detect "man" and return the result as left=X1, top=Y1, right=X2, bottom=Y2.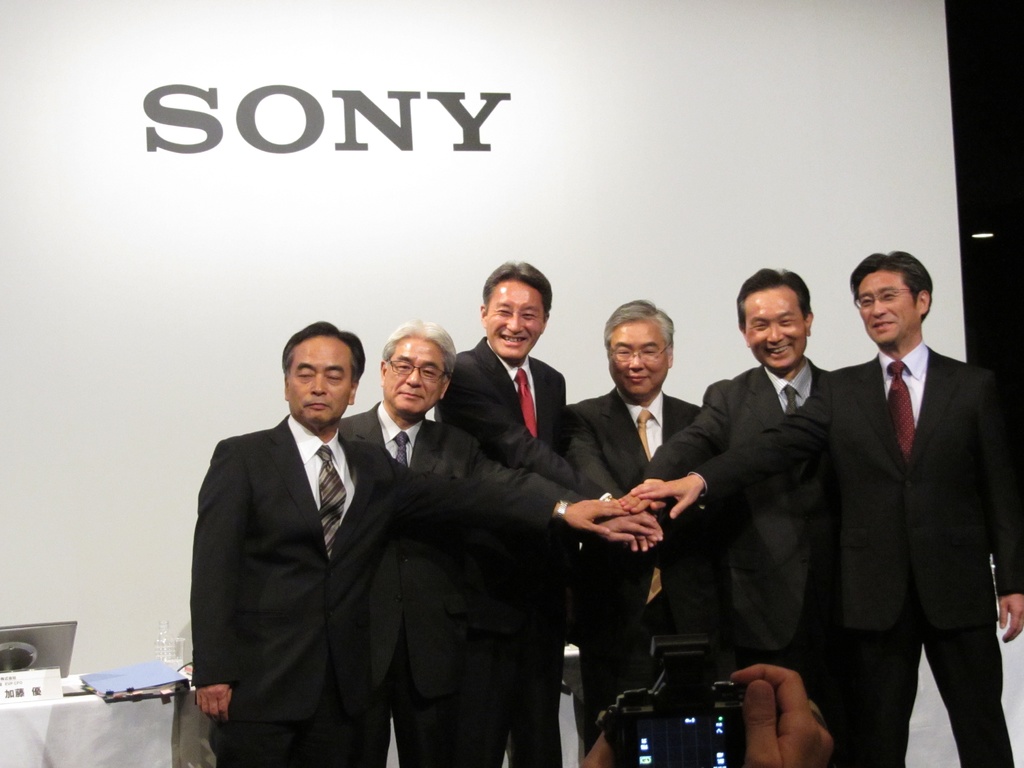
left=556, top=298, right=717, bottom=756.
